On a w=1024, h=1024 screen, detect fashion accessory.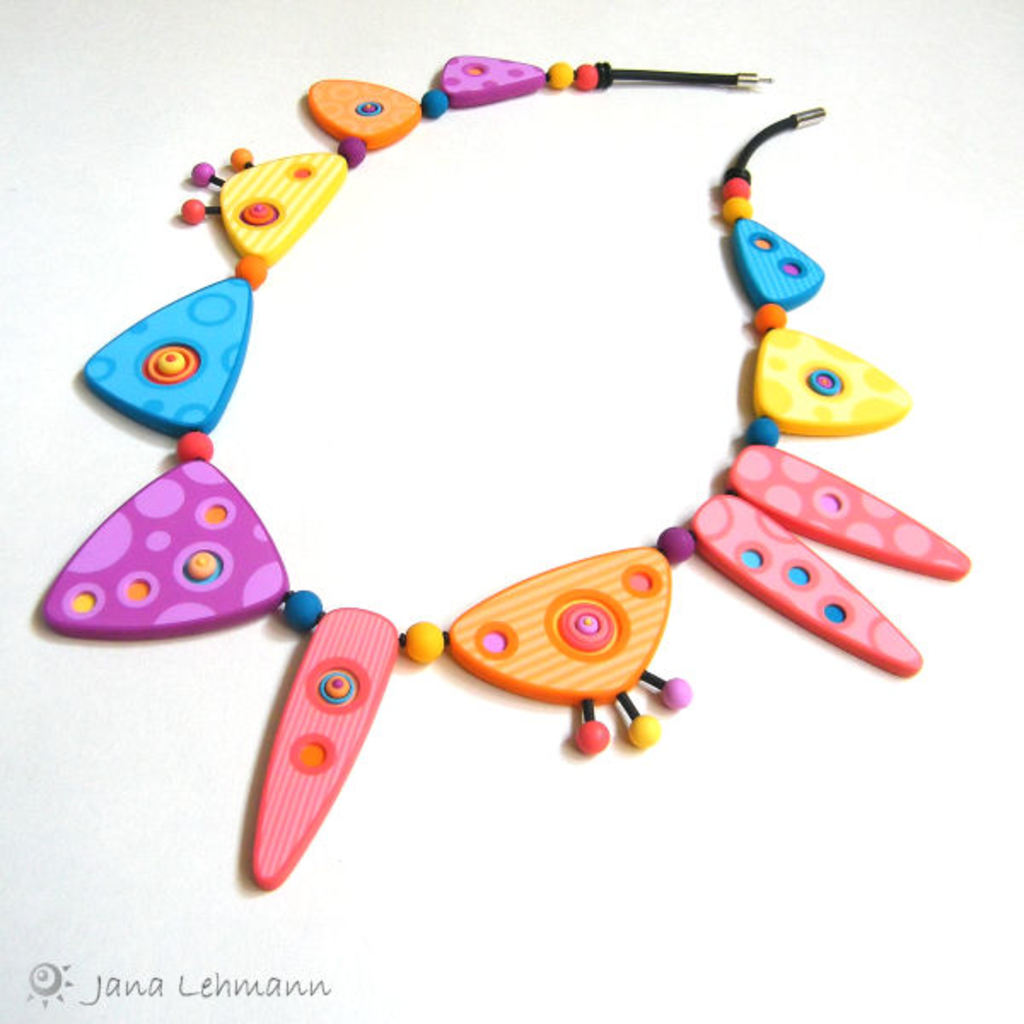
box=[48, 51, 973, 891].
